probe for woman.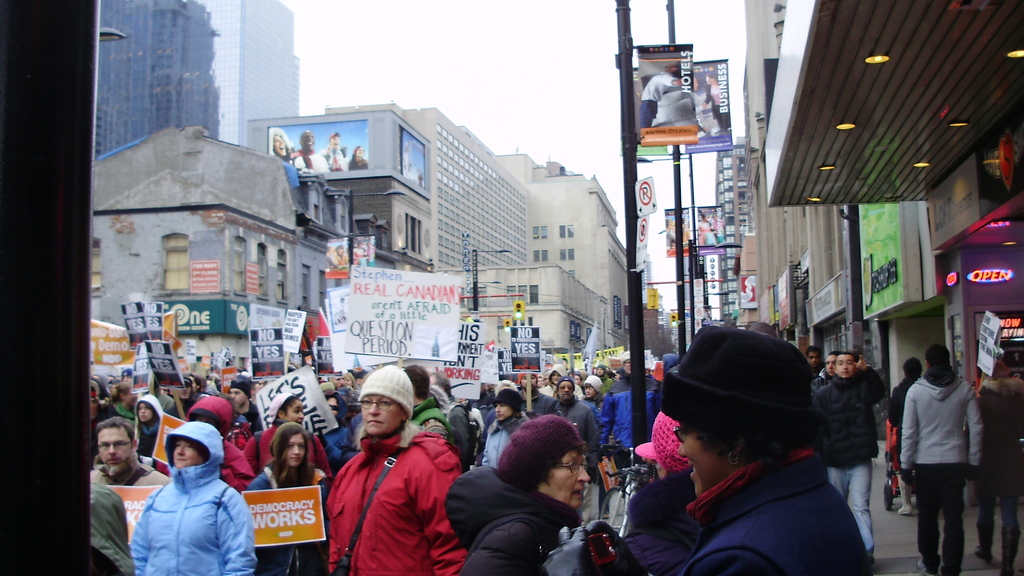
Probe result: 116,408,250,573.
